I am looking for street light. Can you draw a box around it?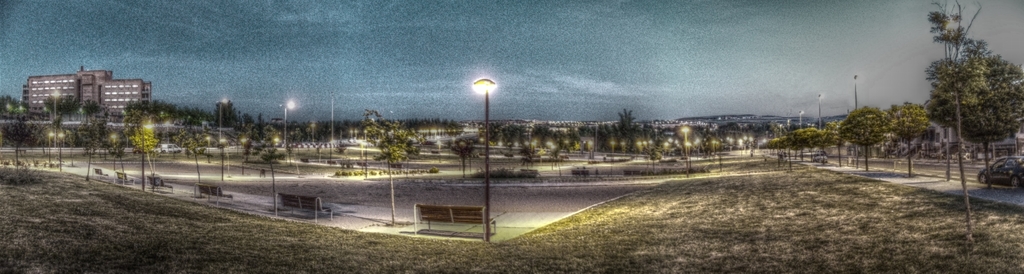
Sure, the bounding box is locate(817, 93, 820, 128).
